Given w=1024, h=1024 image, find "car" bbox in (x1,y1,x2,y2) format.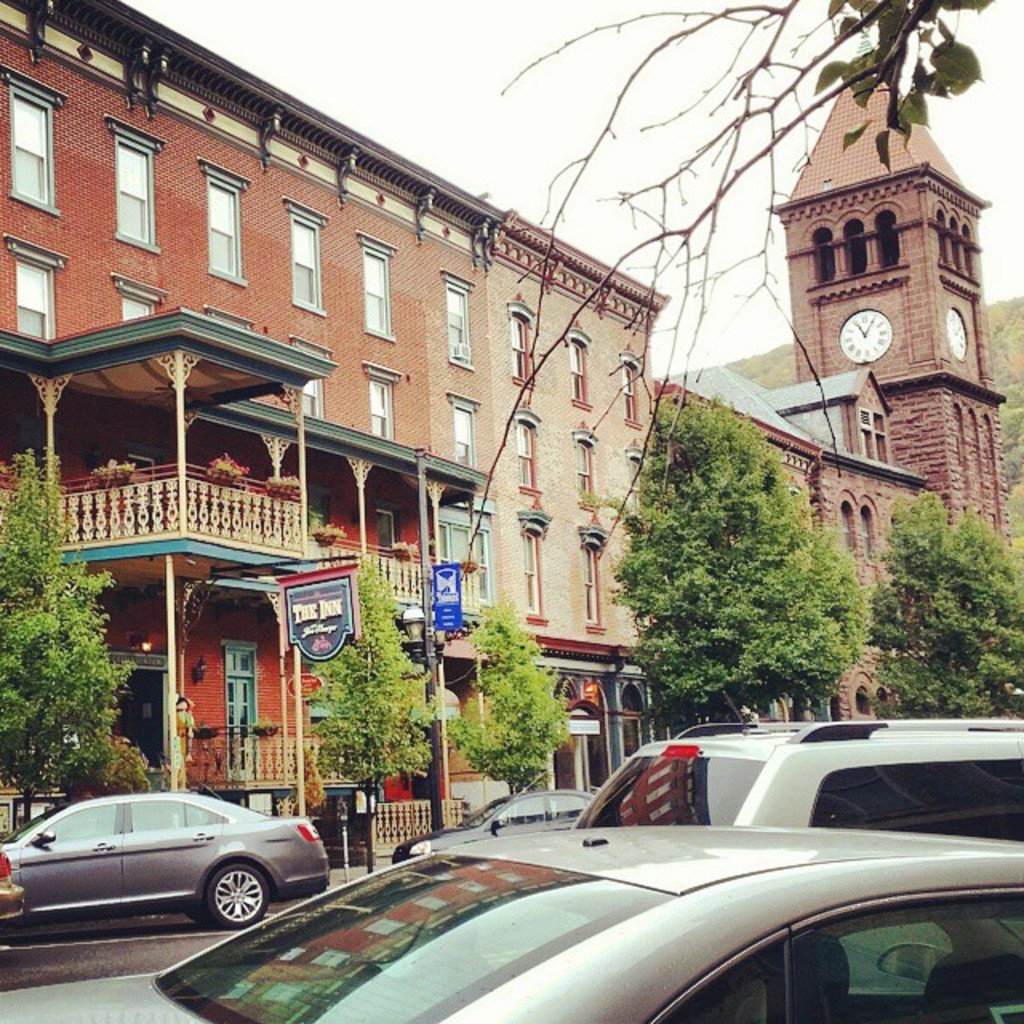
(5,797,330,941).
